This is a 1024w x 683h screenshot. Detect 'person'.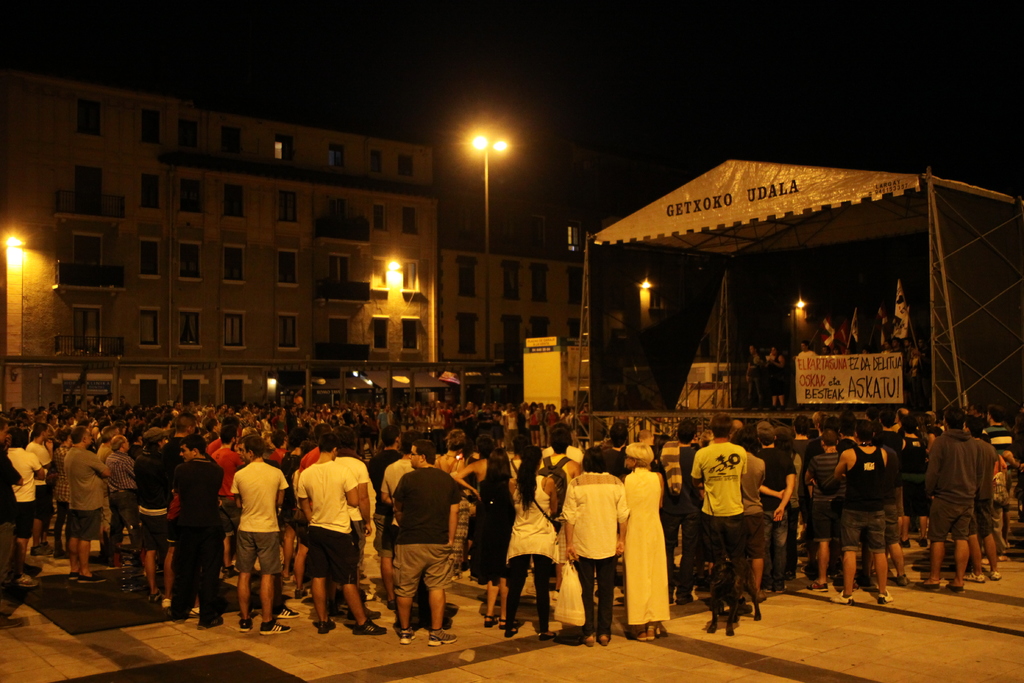
bbox(296, 434, 370, 633).
